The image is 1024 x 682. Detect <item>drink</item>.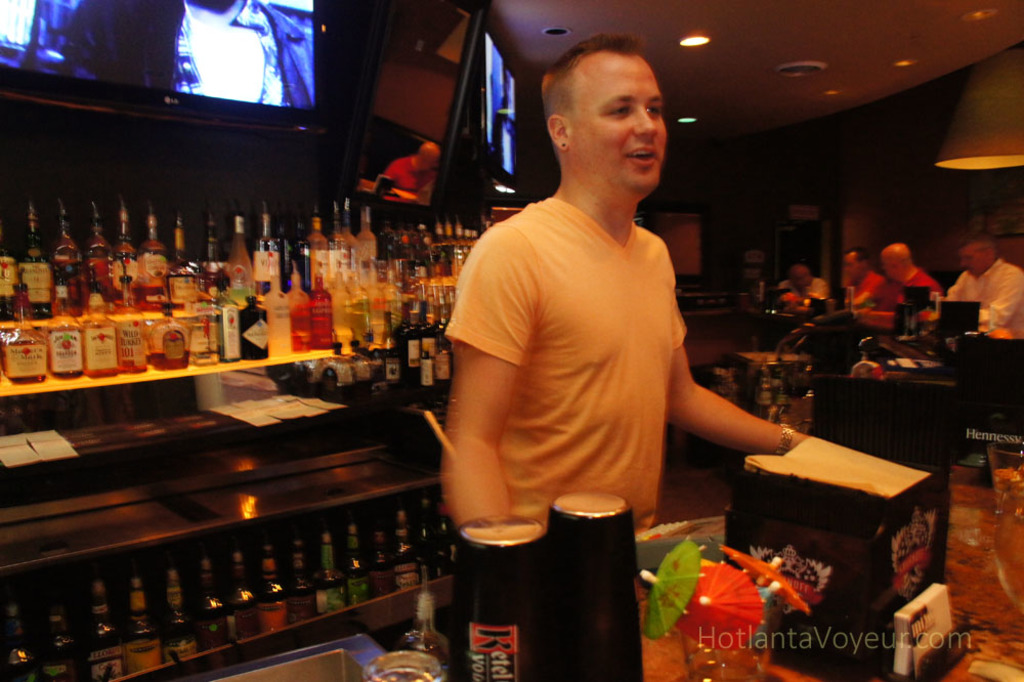
Detection: l=220, t=296, r=245, b=358.
